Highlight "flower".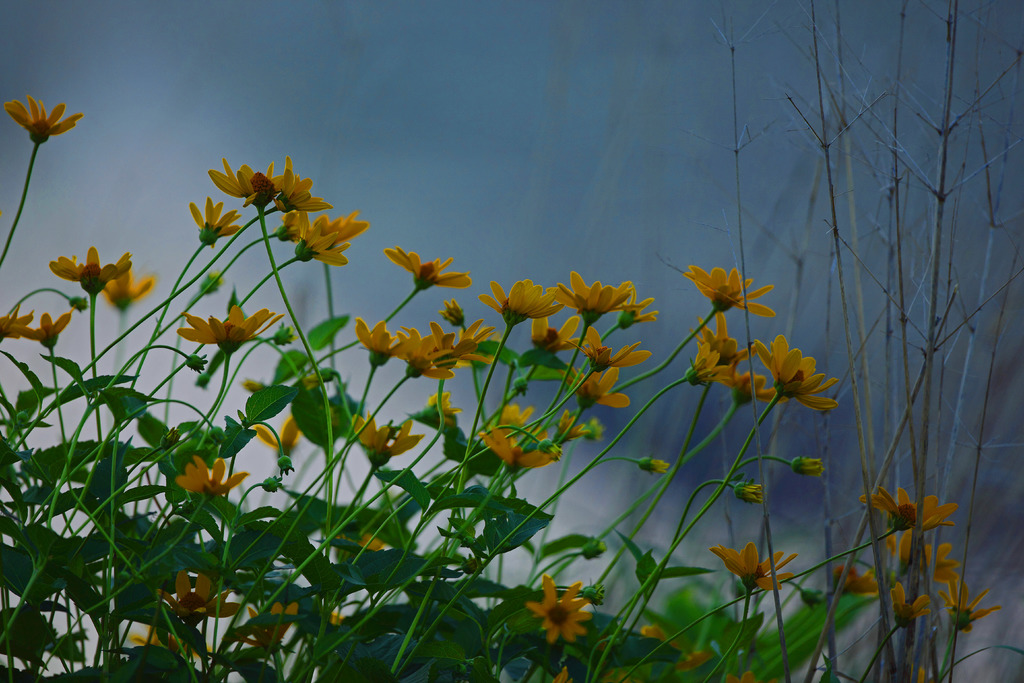
Highlighted region: <bbox>155, 574, 231, 621</bbox>.
